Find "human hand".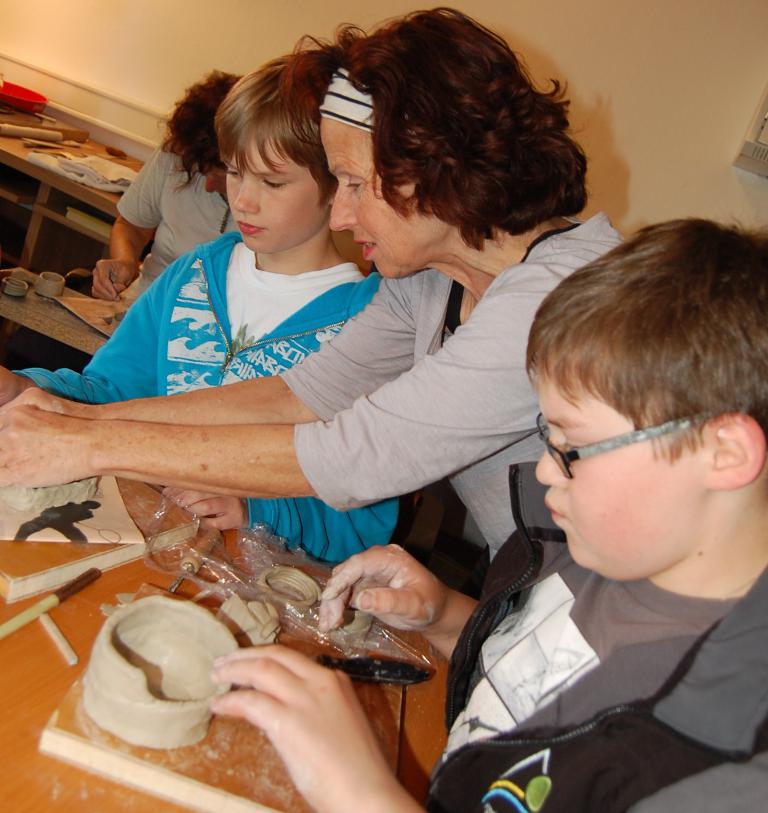
162/485/249/532.
